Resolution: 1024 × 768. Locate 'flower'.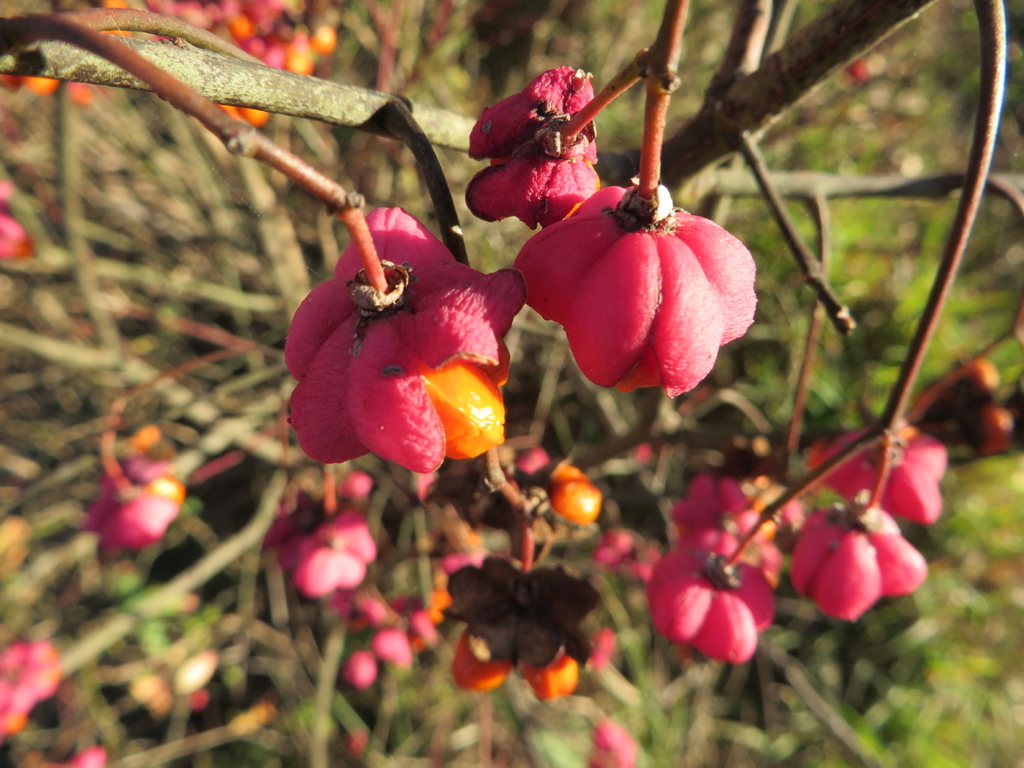
<box>285,502,377,596</box>.
